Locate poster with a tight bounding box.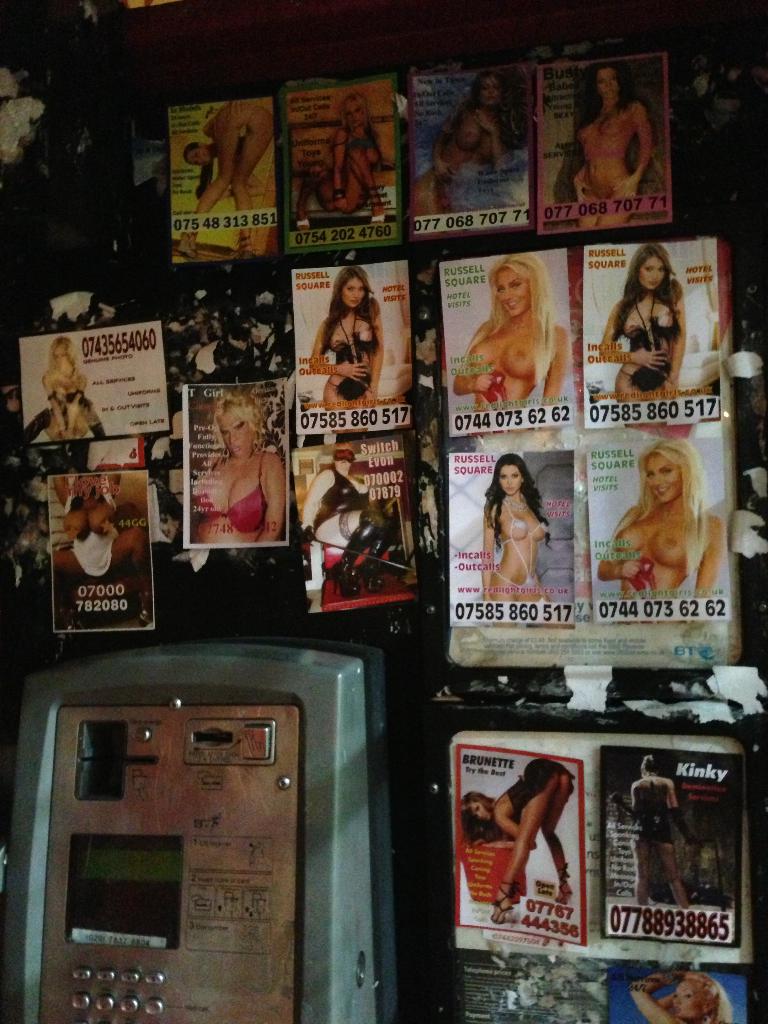
region(582, 433, 733, 620).
